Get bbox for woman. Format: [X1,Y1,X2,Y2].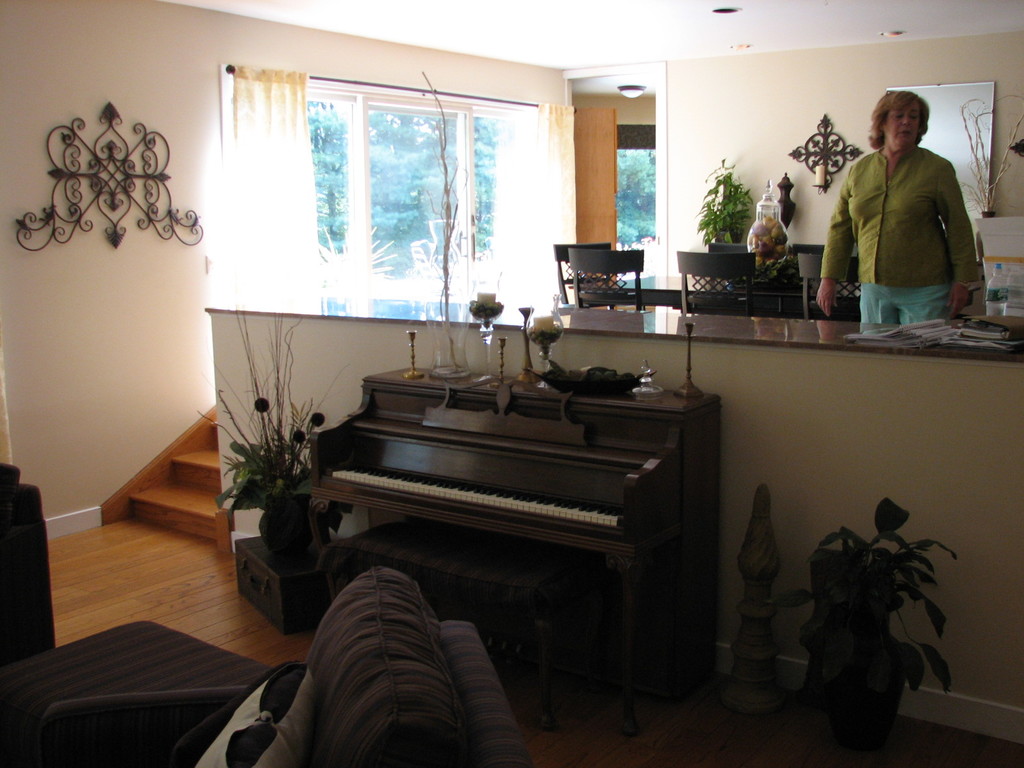
[811,90,976,335].
